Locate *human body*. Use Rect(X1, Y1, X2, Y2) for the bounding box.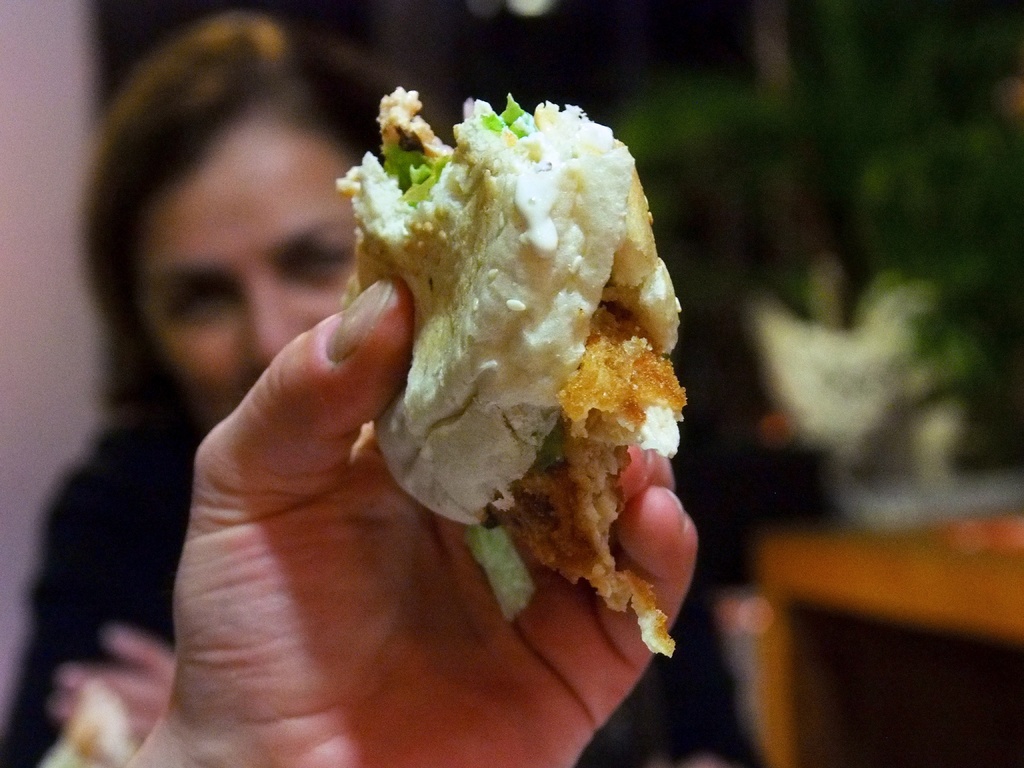
Rect(19, 6, 385, 767).
